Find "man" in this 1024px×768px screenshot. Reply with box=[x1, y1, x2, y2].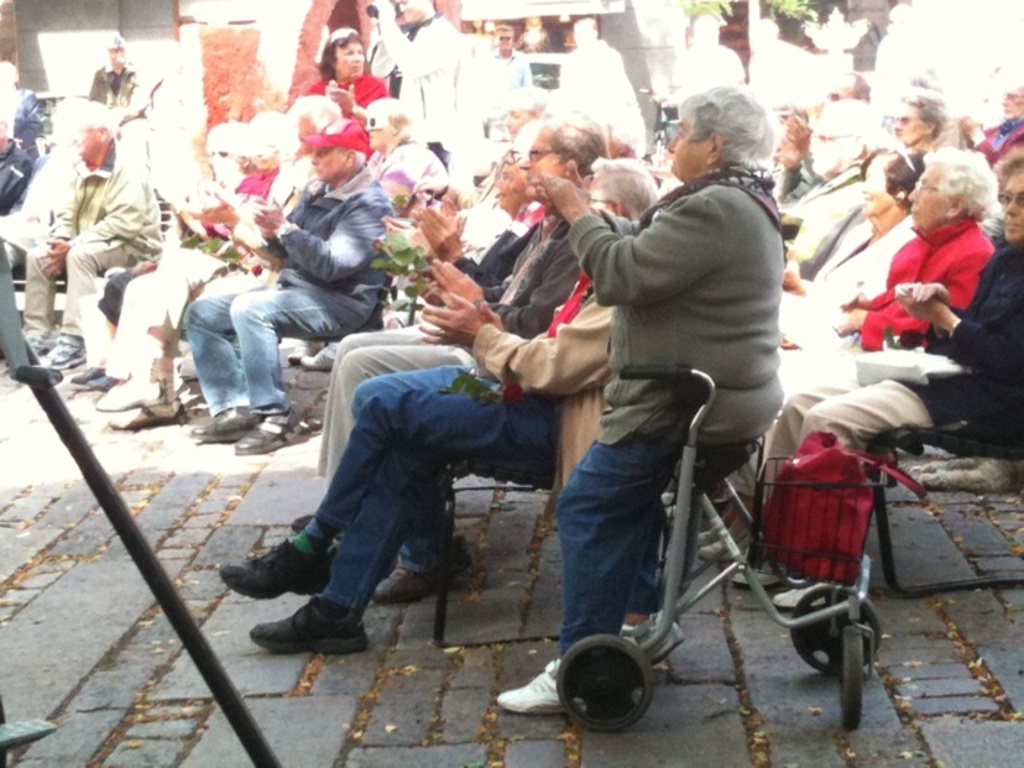
box=[315, 111, 562, 487].
